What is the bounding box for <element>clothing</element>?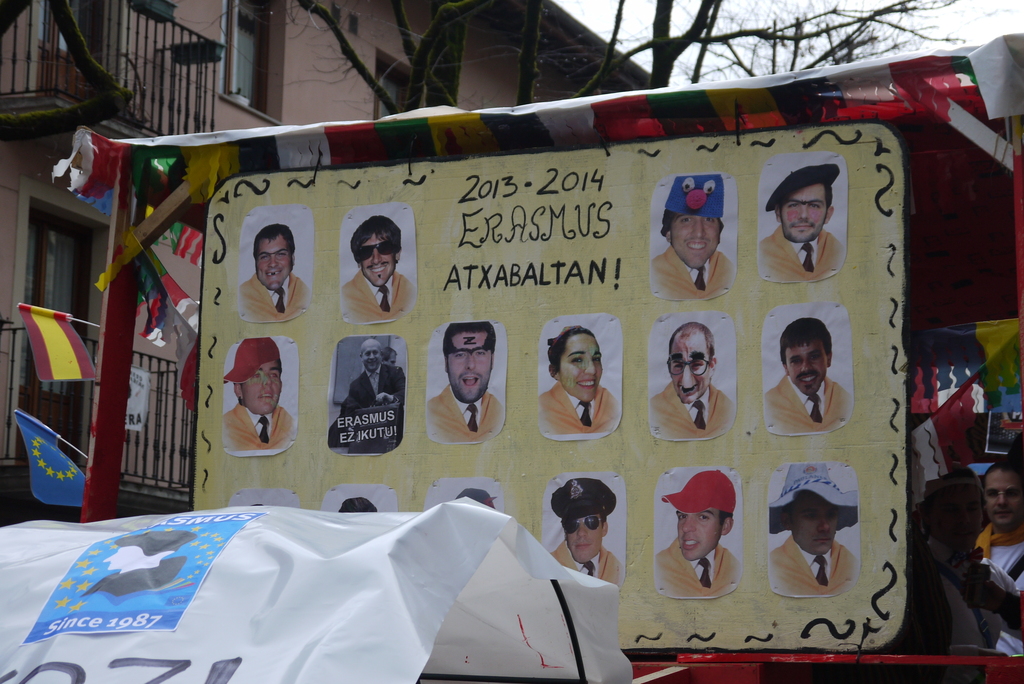
rect(760, 371, 852, 434).
